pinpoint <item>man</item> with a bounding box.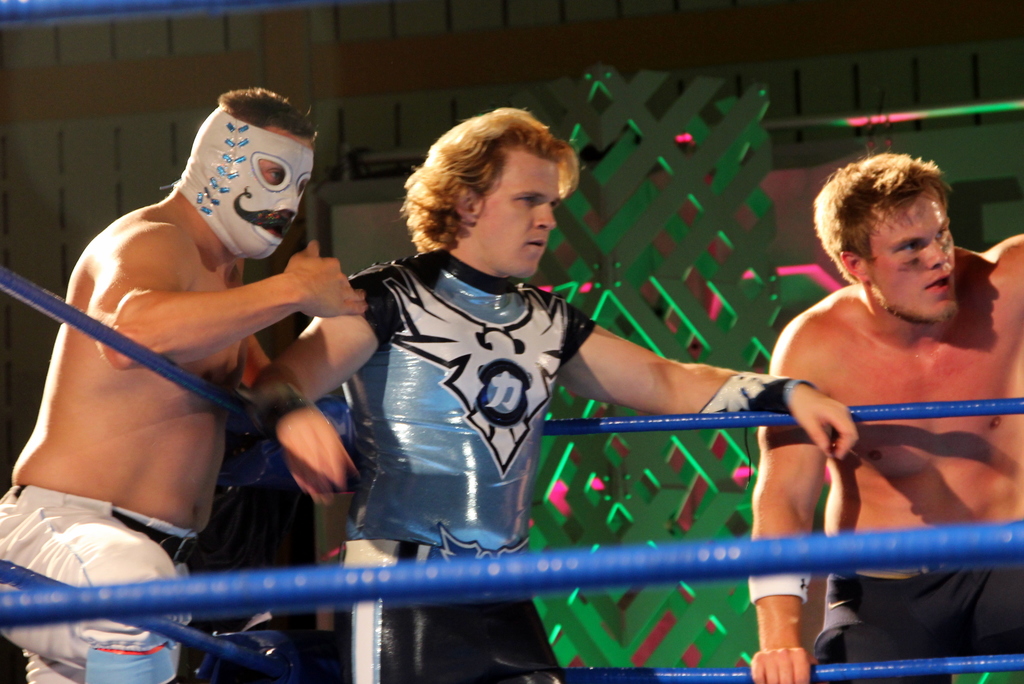
detection(745, 155, 1023, 683).
